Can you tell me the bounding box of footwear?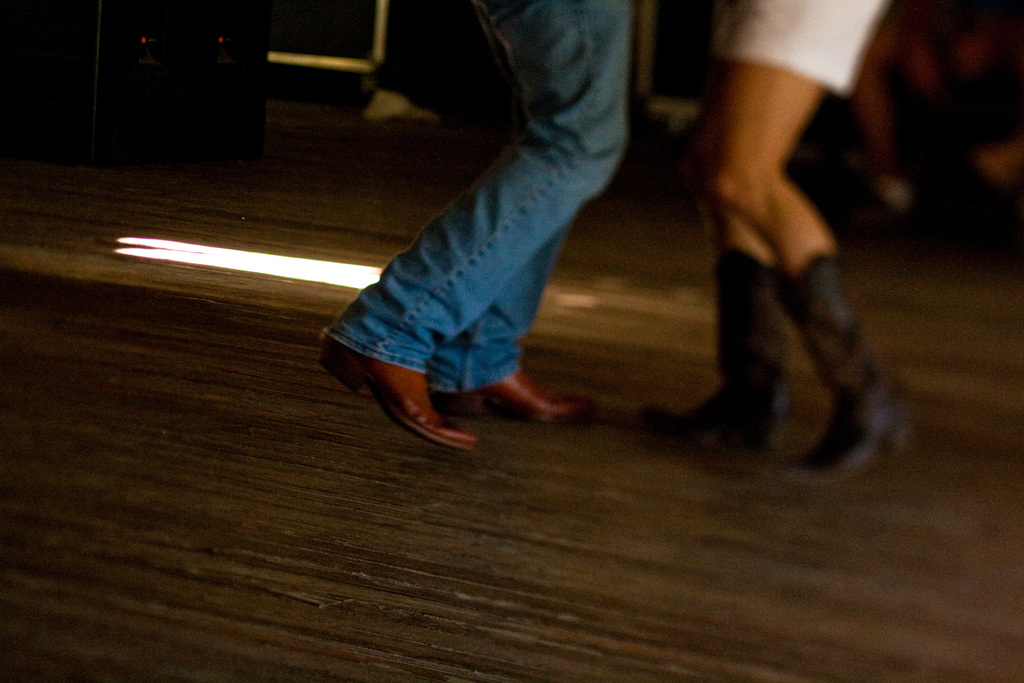
431, 364, 593, 427.
